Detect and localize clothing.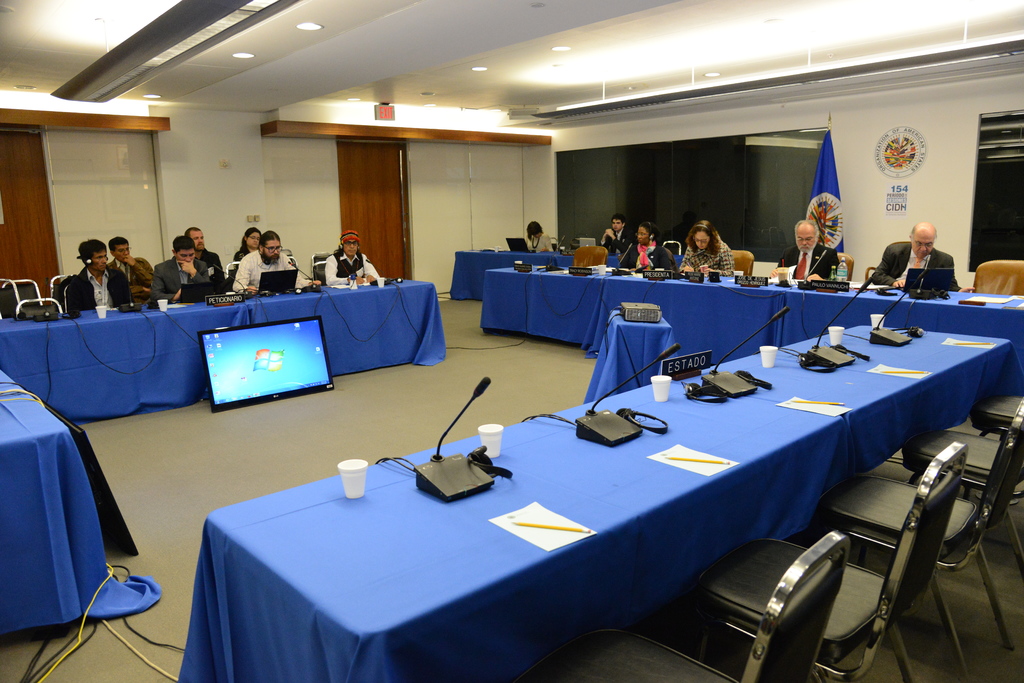
Localized at bbox=(232, 248, 294, 294).
